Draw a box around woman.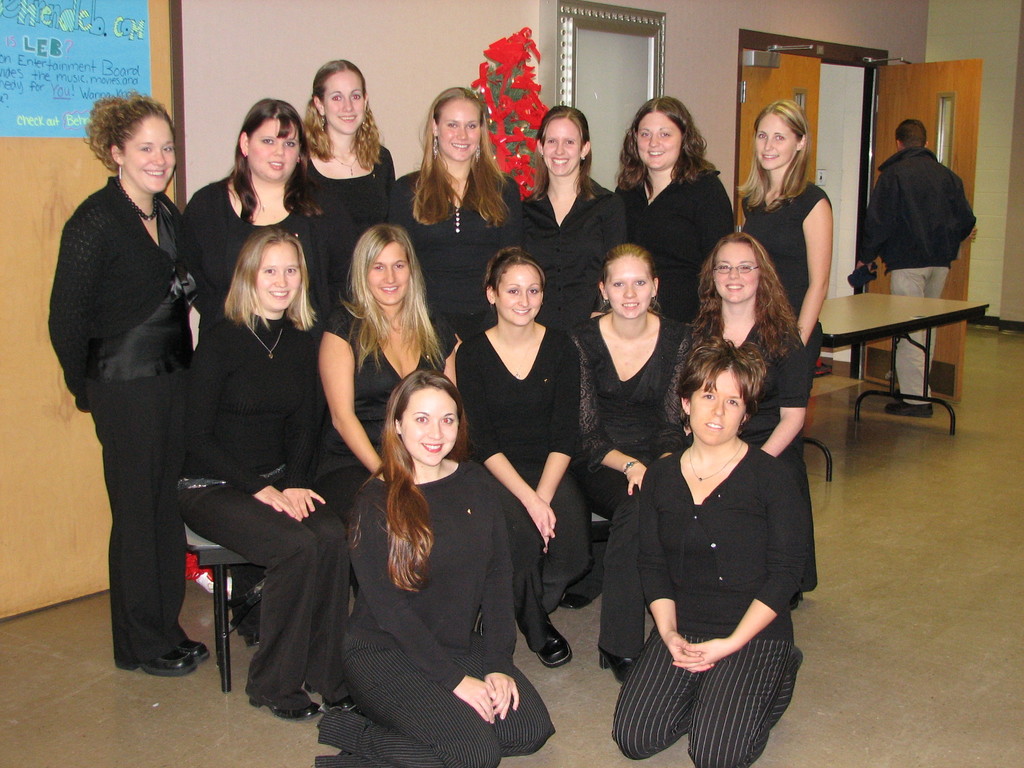
box=[49, 94, 213, 675].
